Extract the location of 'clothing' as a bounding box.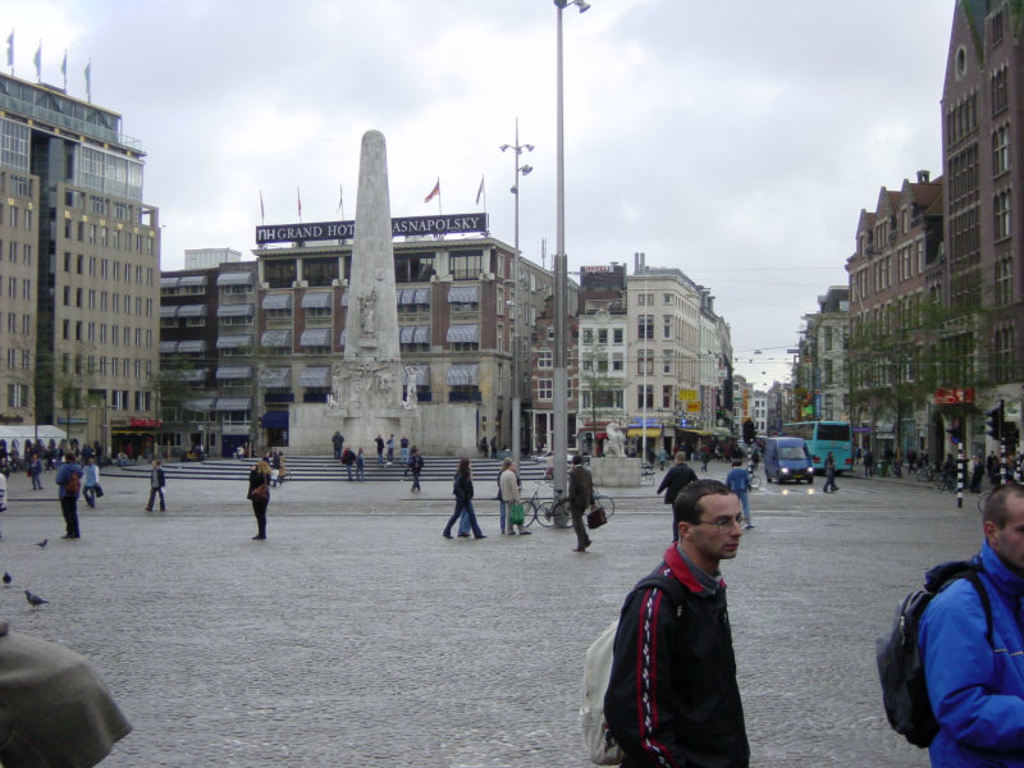
29,463,45,490.
